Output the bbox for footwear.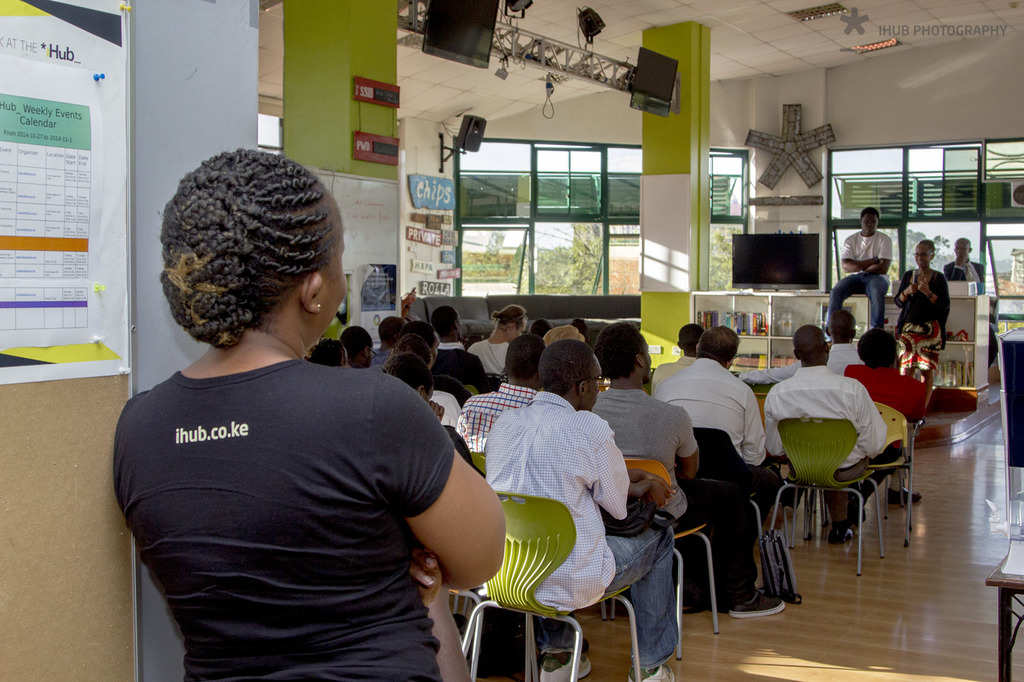
crop(827, 521, 853, 543).
